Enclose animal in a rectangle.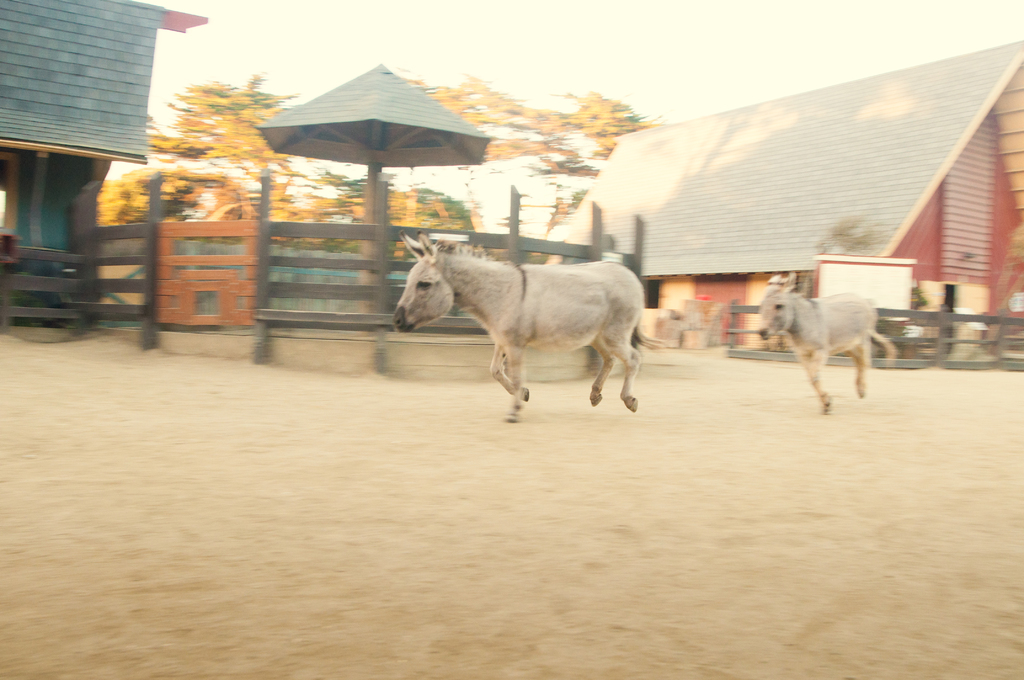
[397,227,662,423].
